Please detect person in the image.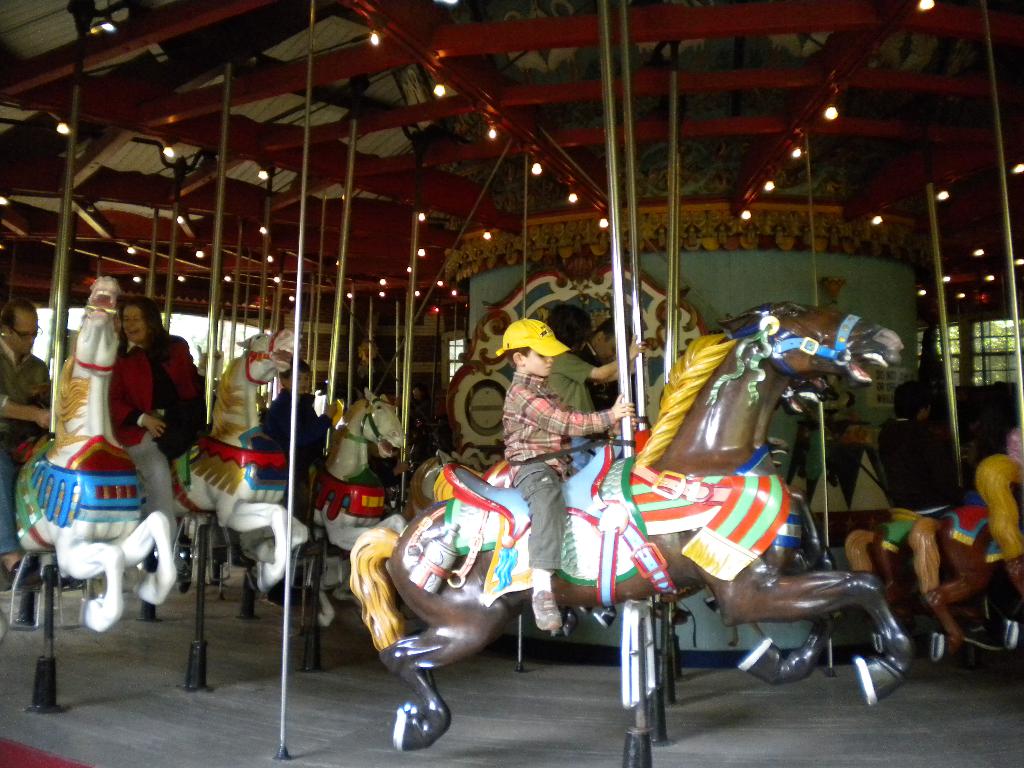
bbox(868, 385, 981, 534).
